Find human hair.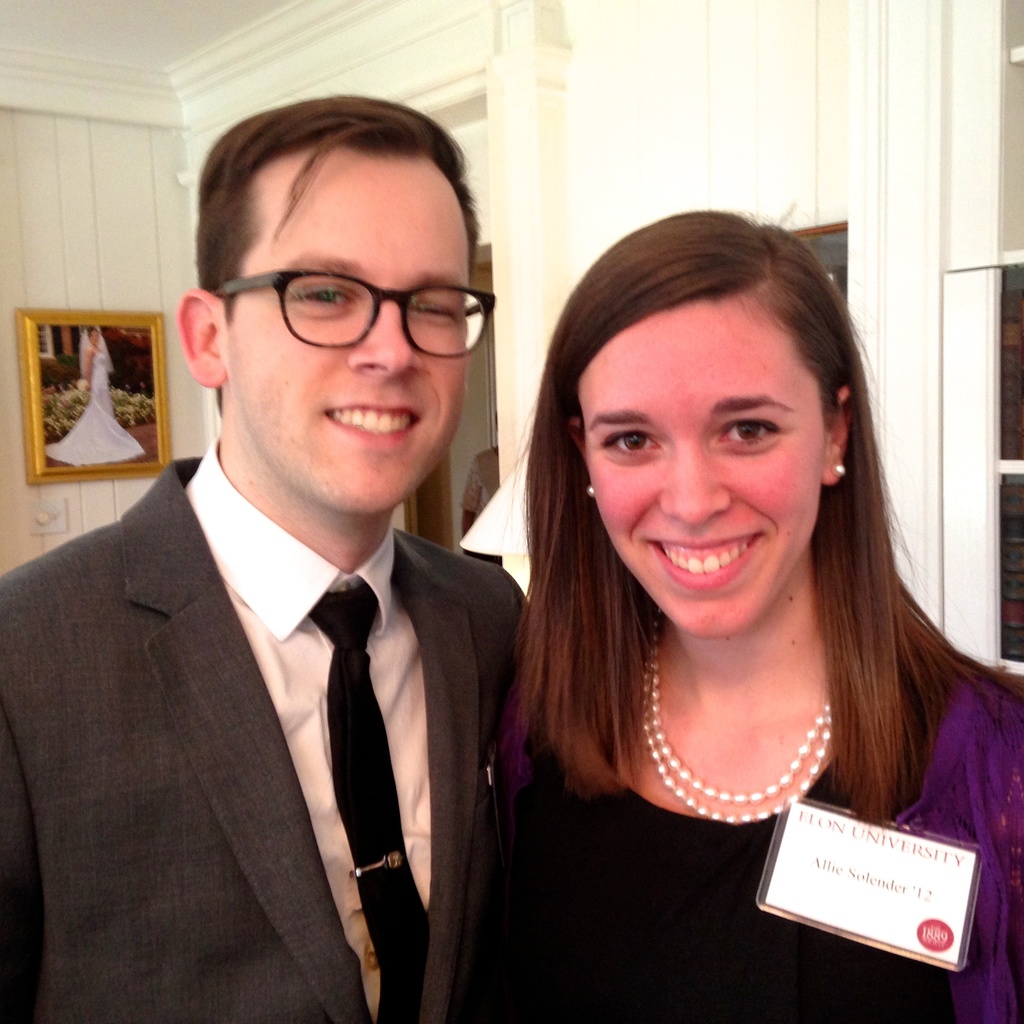
x1=195 y1=90 x2=475 y2=317.
